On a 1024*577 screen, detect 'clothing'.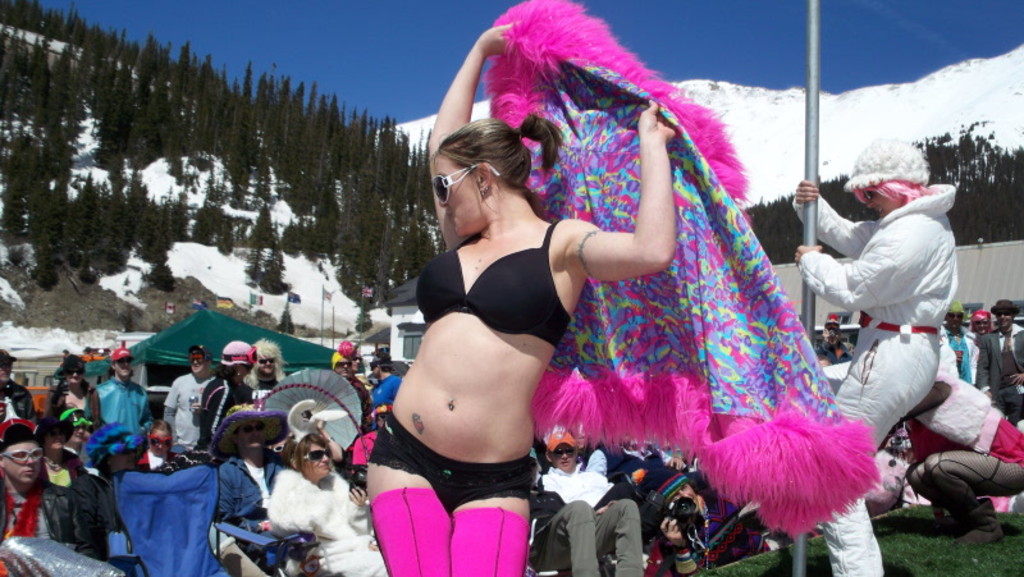
804, 342, 852, 368.
